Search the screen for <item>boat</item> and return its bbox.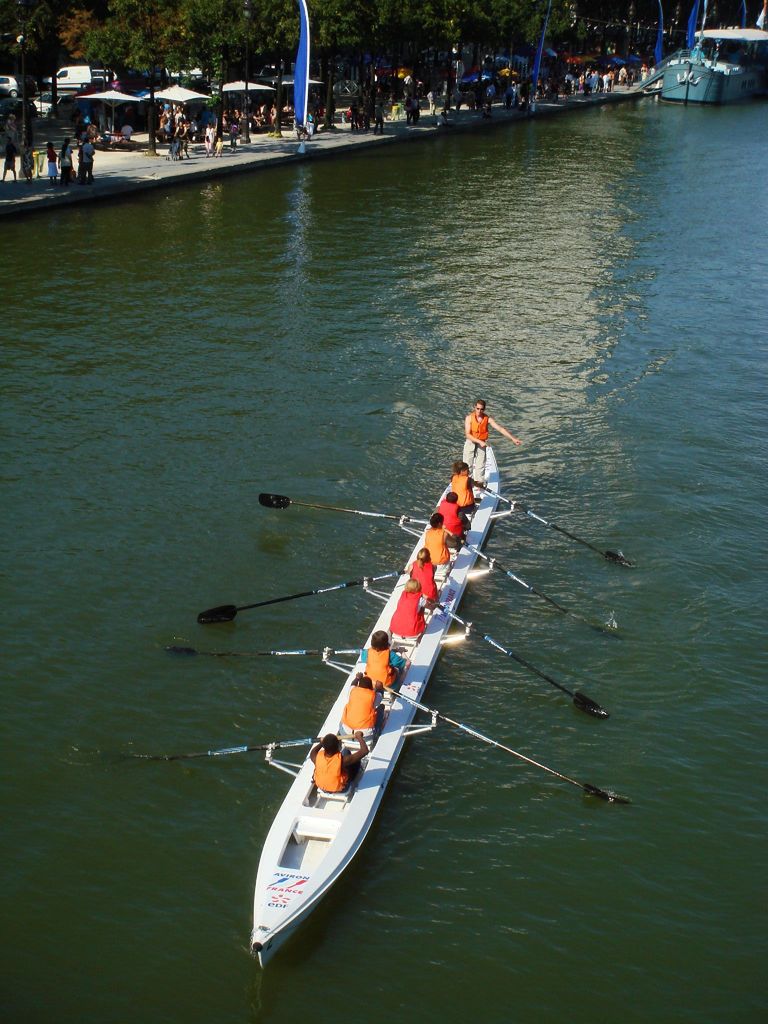
Found: bbox=(254, 463, 533, 954).
